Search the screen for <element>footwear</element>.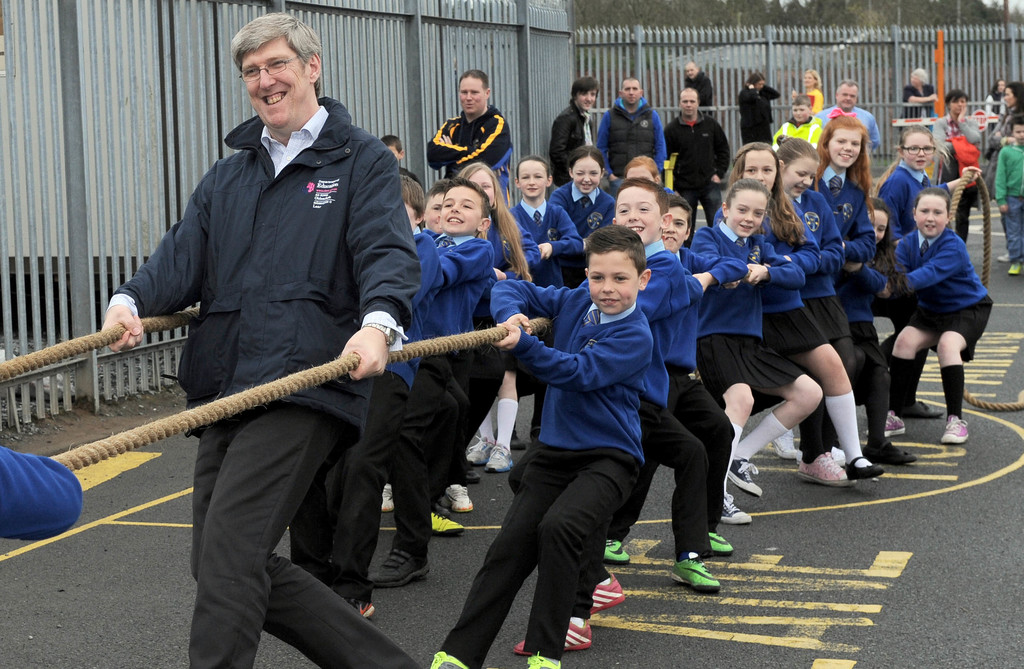
Found at select_region(773, 426, 803, 467).
